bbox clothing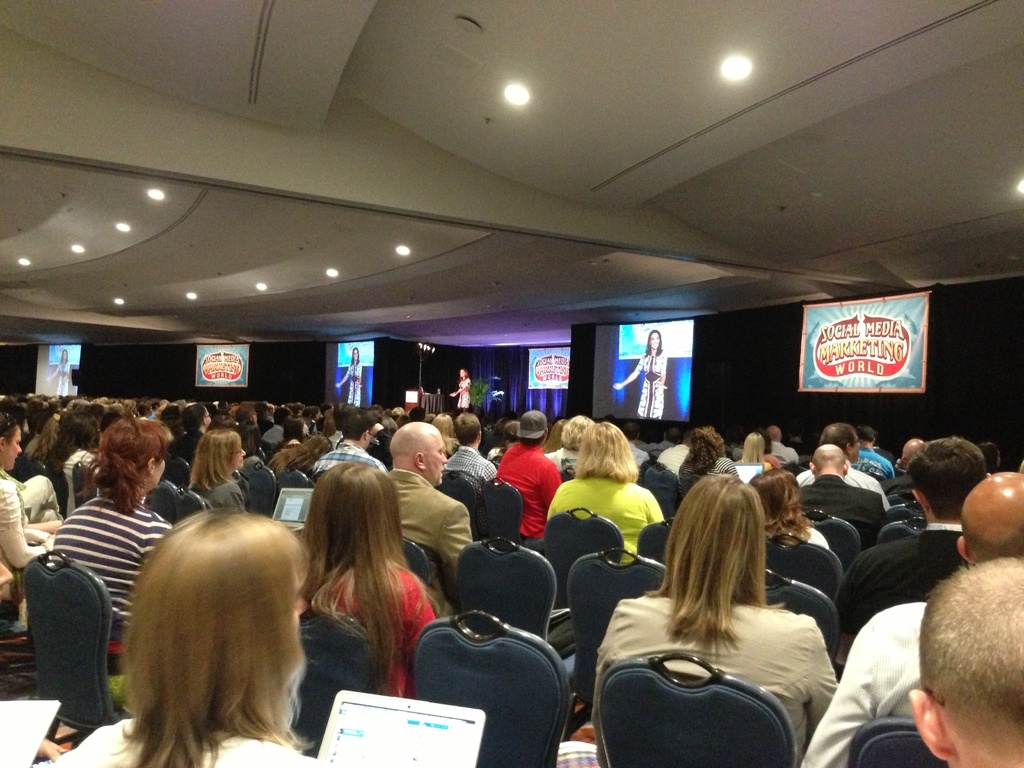
(315, 550, 438, 703)
